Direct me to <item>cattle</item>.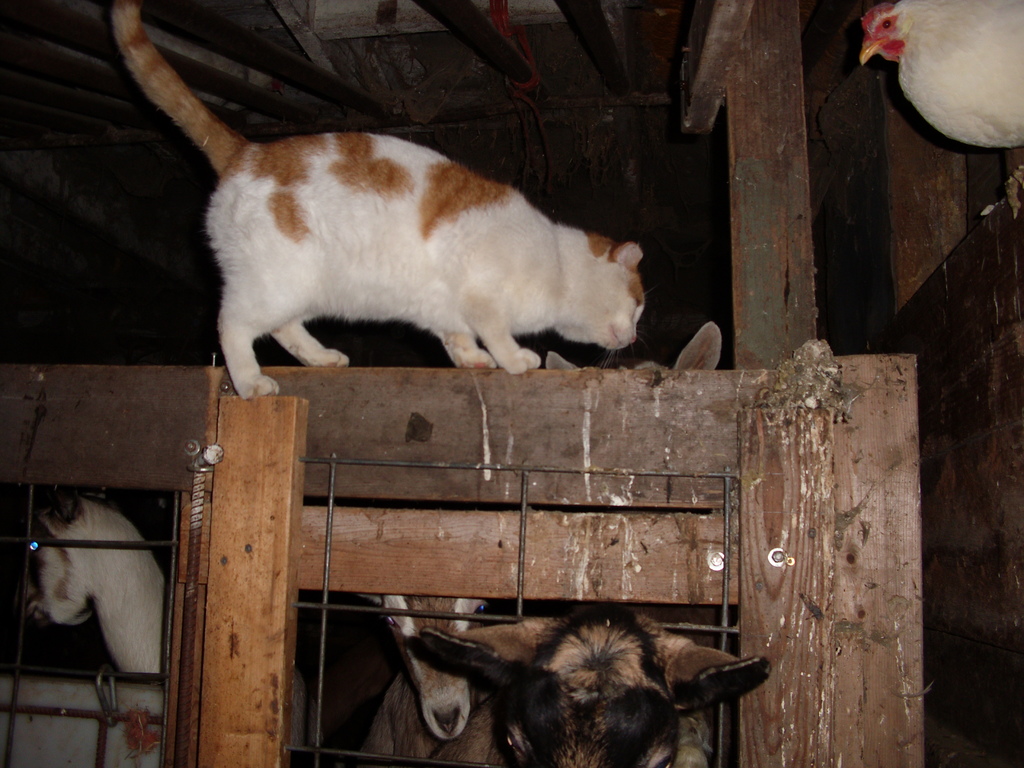
Direction: left=14, top=490, right=309, bottom=767.
